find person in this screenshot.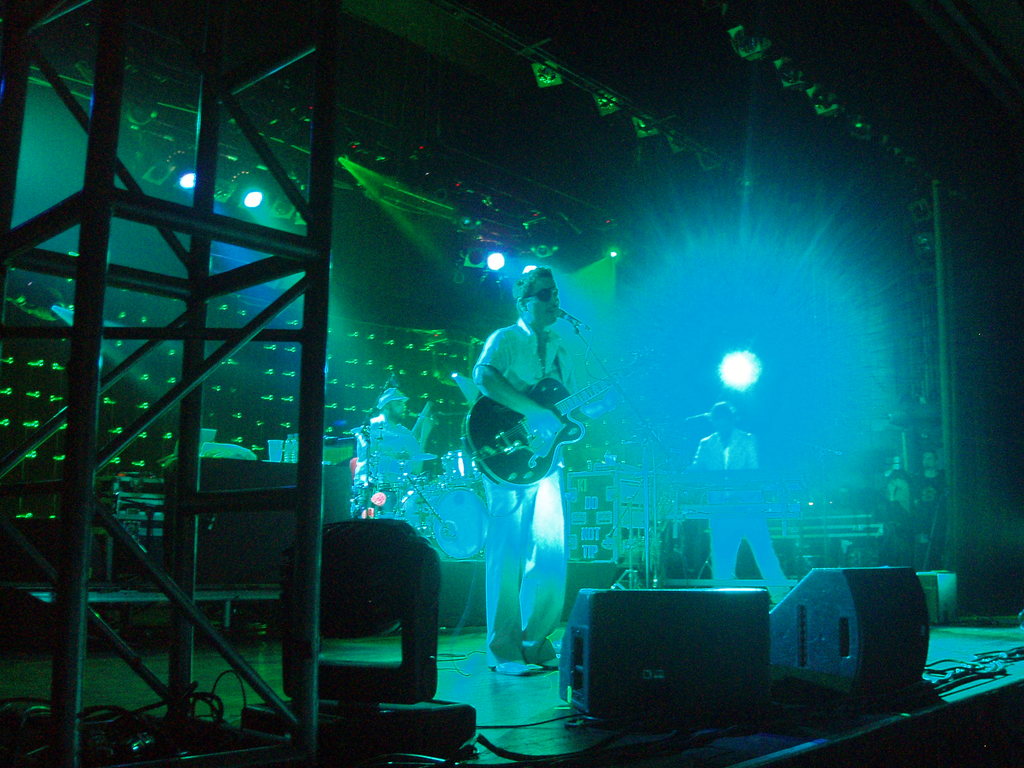
The bounding box for person is region(365, 389, 410, 431).
